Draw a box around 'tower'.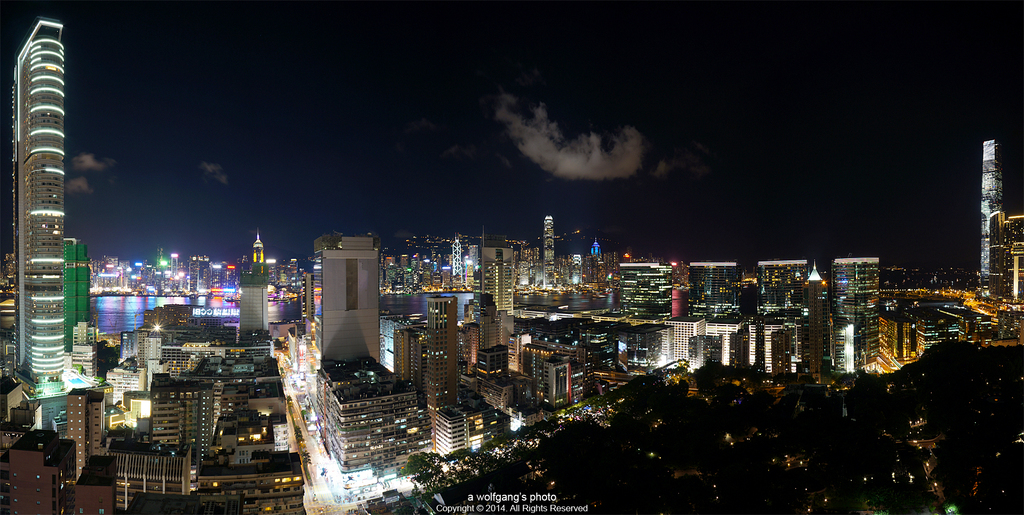
l=419, t=297, r=455, b=406.
